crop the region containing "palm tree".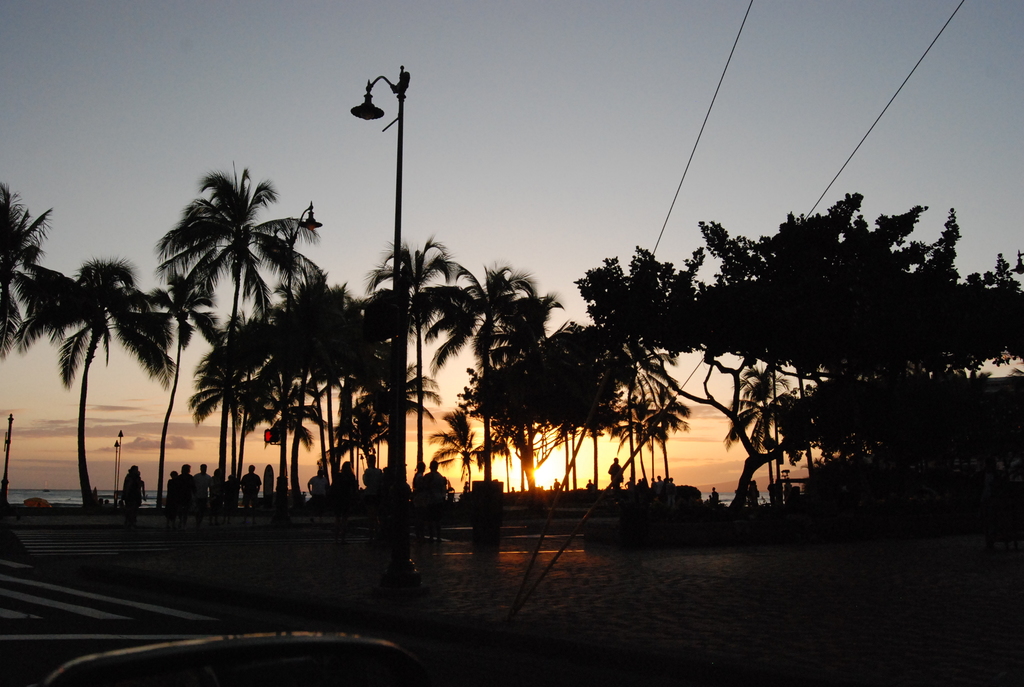
Crop region: x1=134, y1=249, x2=232, y2=511.
